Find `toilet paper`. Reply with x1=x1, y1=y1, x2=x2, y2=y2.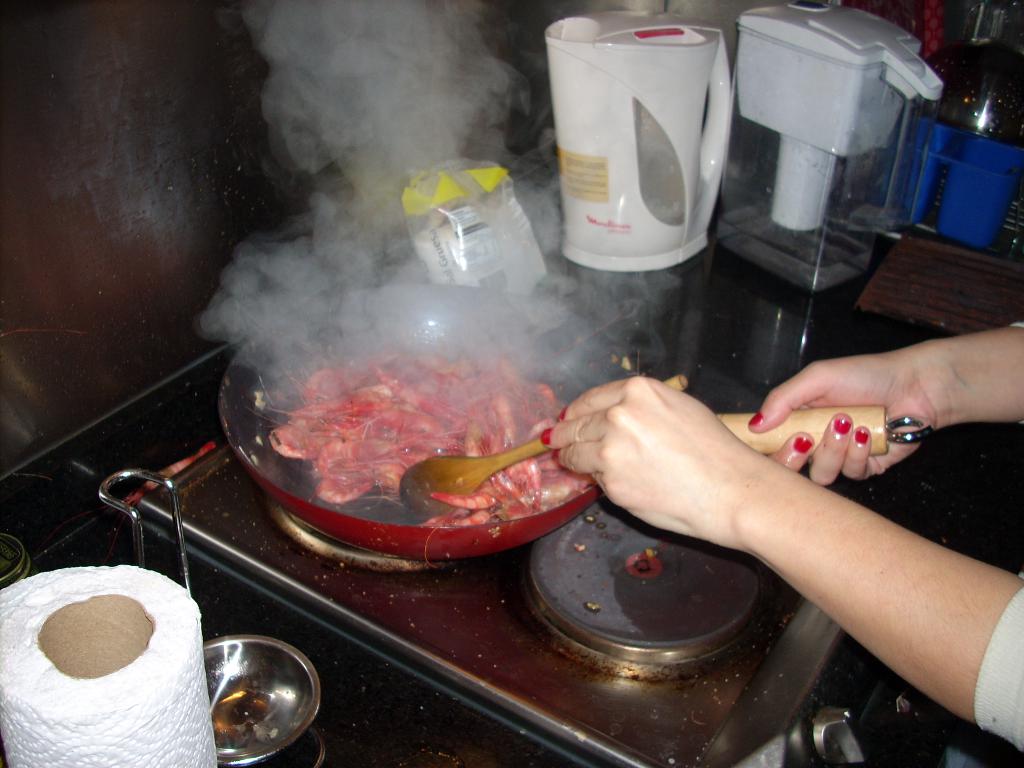
x1=0, y1=564, x2=219, y2=767.
